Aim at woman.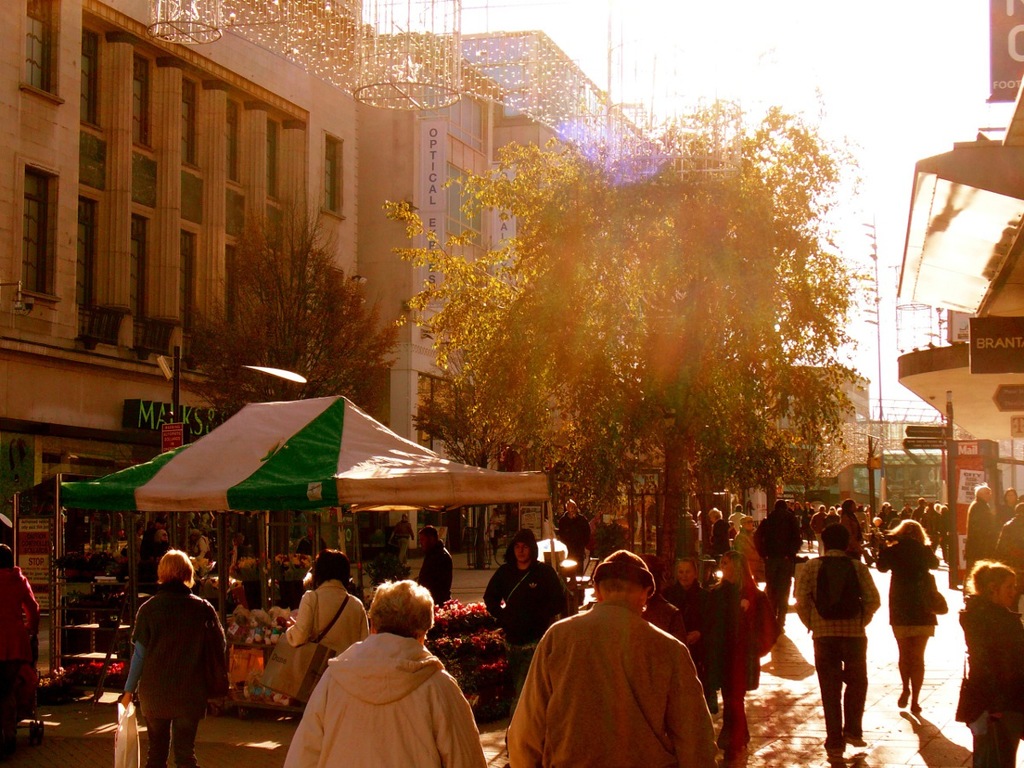
Aimed at bbox=[712, 550, 765, 767].
